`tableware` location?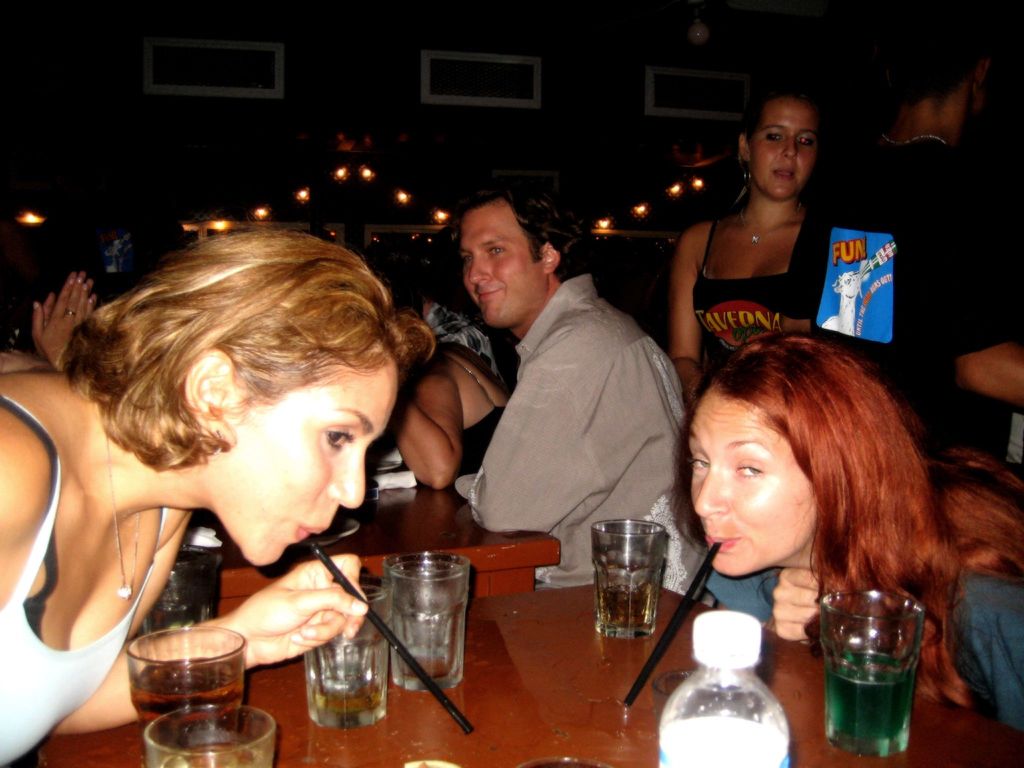
816 591 925 758
